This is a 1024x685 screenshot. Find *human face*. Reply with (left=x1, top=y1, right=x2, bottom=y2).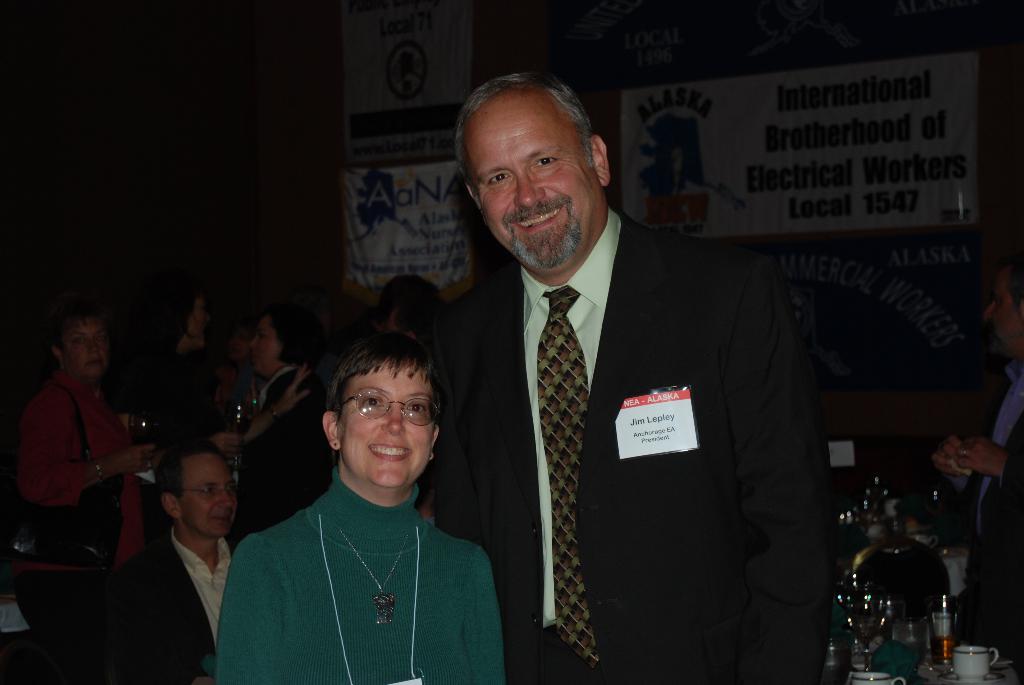
(left=248, top=317, right=280, bottom=374).
